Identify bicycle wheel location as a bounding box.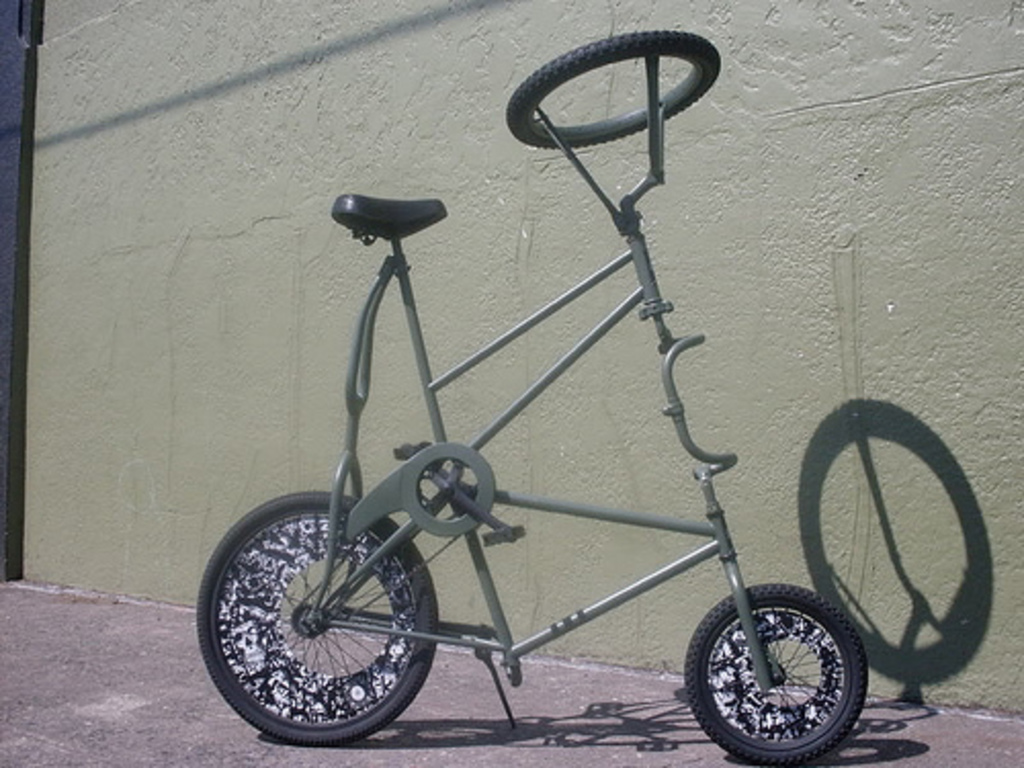
[left=686, top=586, right=870, bottom=766].
